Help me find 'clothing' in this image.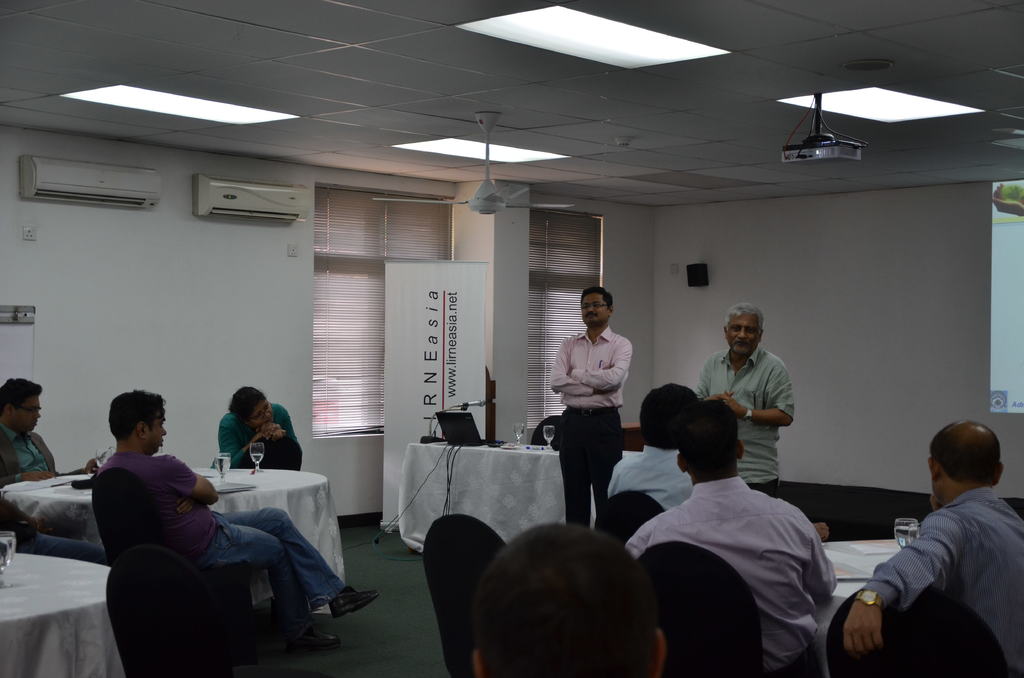
Found it: box=[863, 485, 1023, 673].
